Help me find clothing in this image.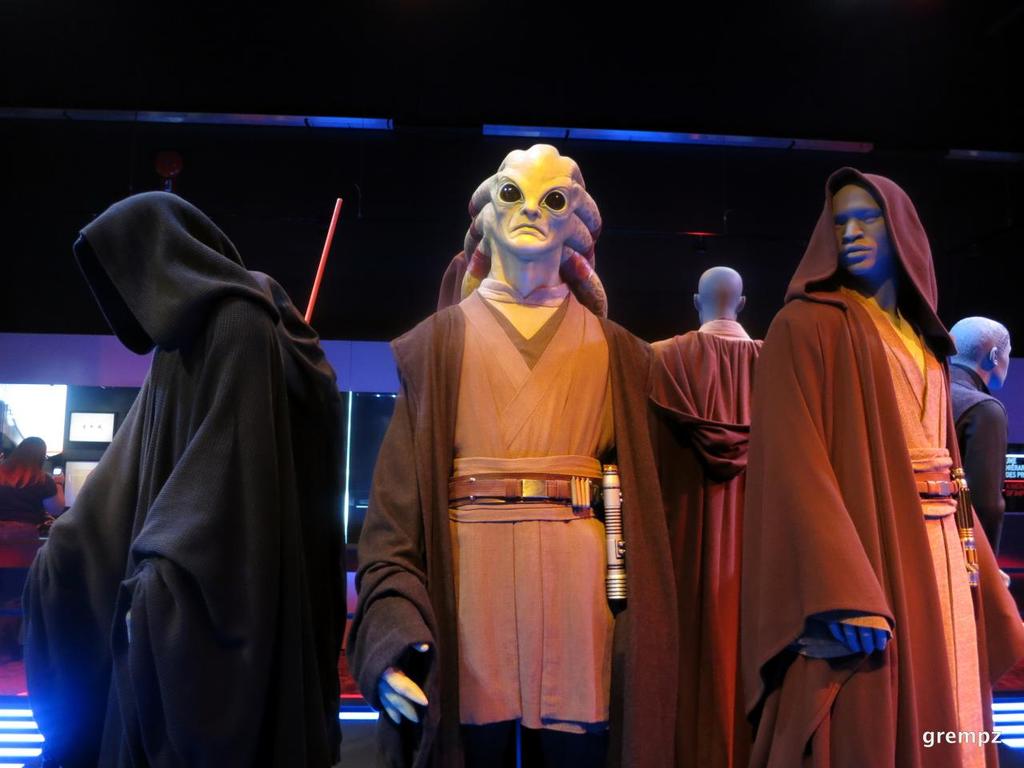
Found it: <bbox>922, 344, 1000, 554</bbox>.
